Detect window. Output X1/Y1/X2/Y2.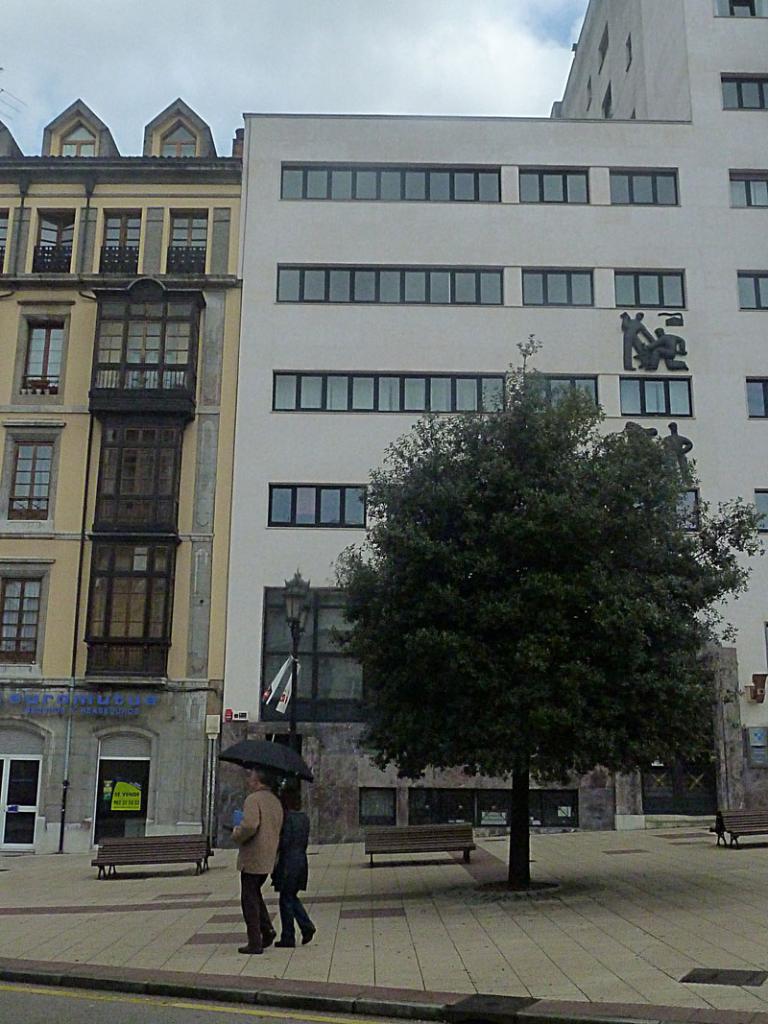
35/207/82/271.
